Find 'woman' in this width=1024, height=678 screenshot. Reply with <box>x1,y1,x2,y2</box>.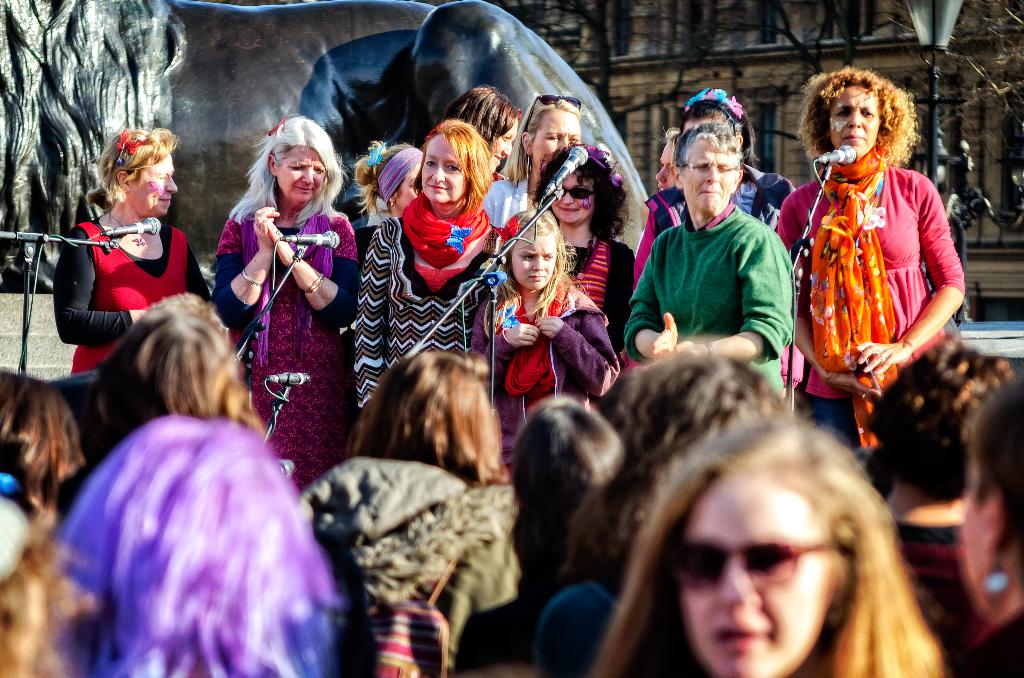
<box>353,136,424,325</box>.
